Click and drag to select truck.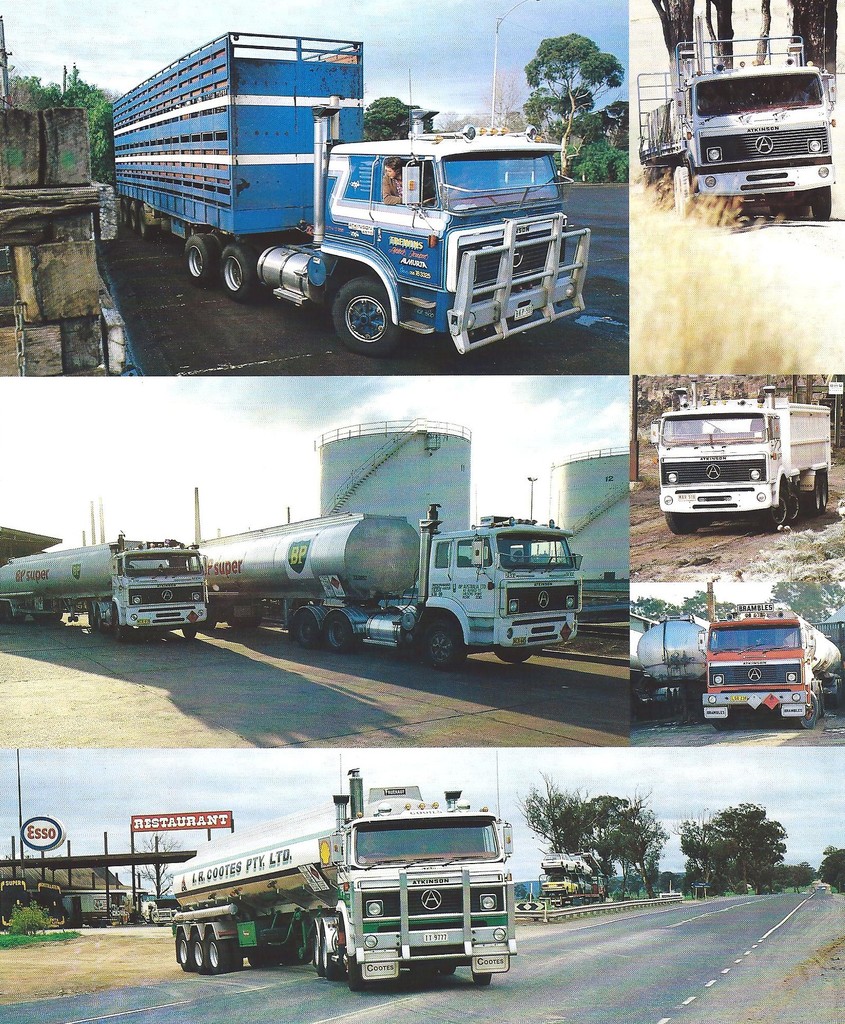
Selection: 99/29/598/371.
